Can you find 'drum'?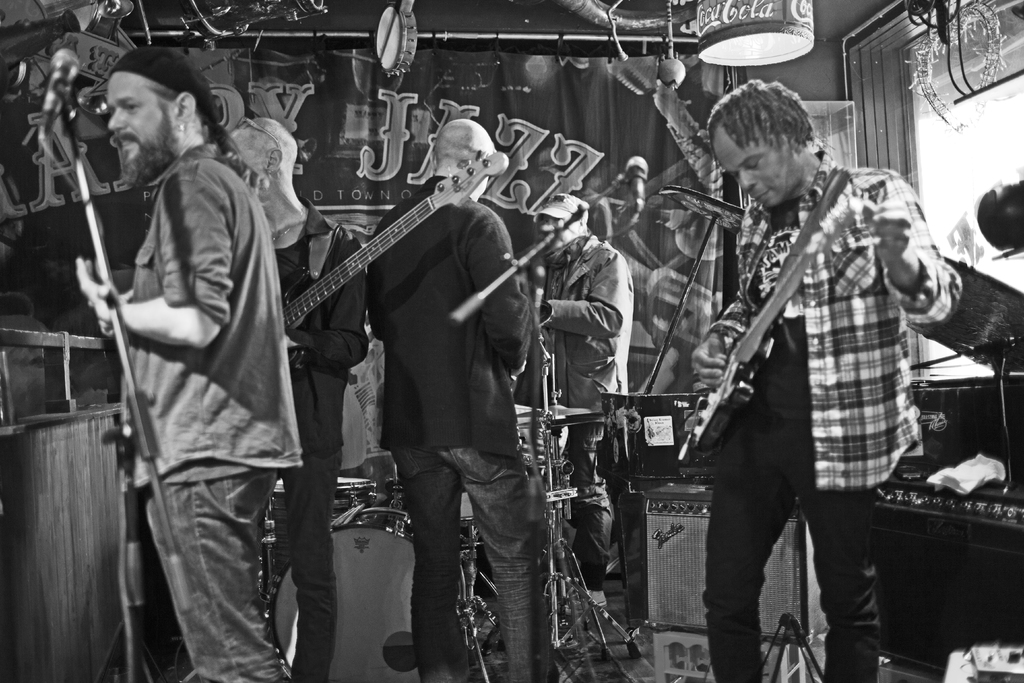
Yes, bounding box: box=[270, 505, 464, 682].
